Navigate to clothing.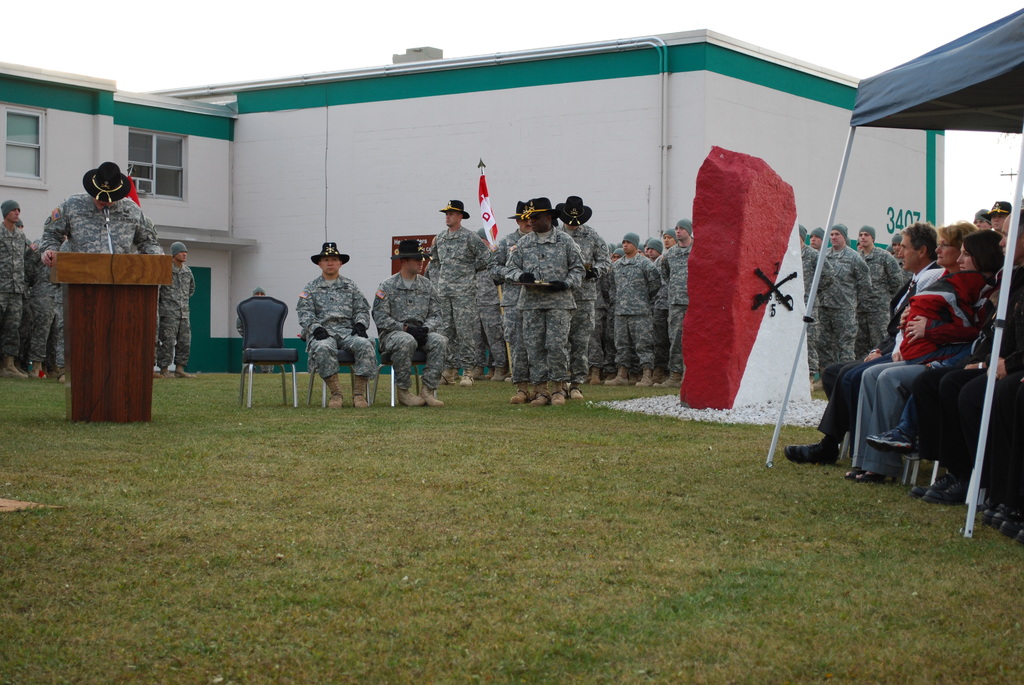
Navigation target: [left=38, top=192, right=169, bottom=258].
